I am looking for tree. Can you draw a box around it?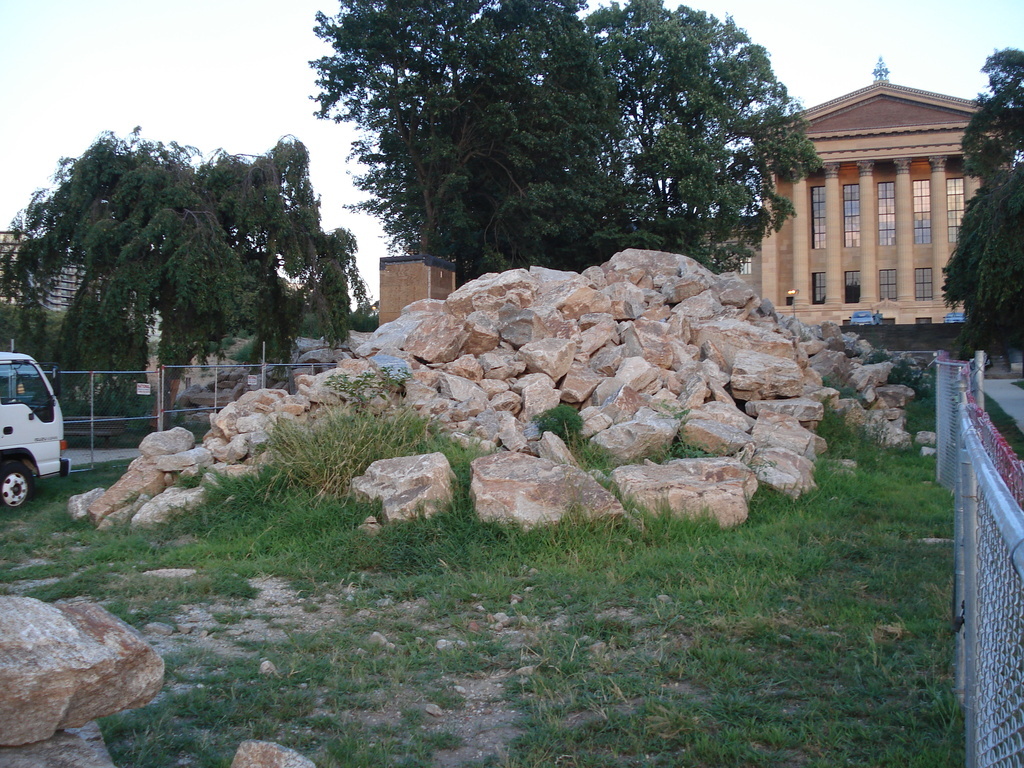
Sure, the bounding box is <region>31, 117, 353, 415</region>.
